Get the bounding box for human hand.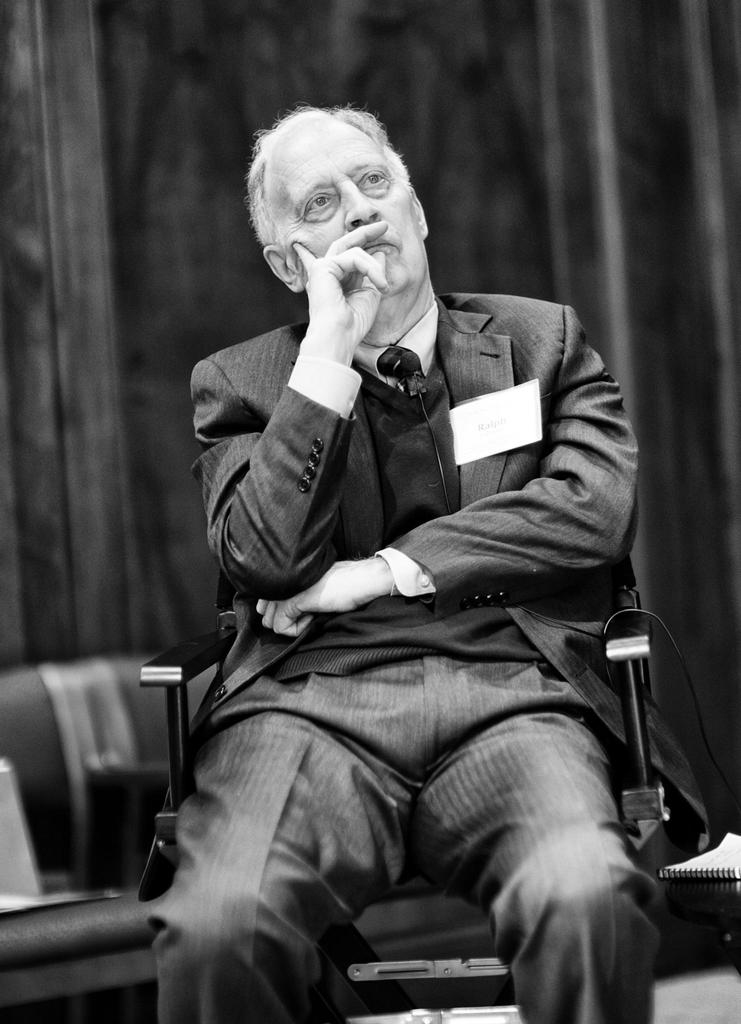
detection(291, 220, 396, 347).
